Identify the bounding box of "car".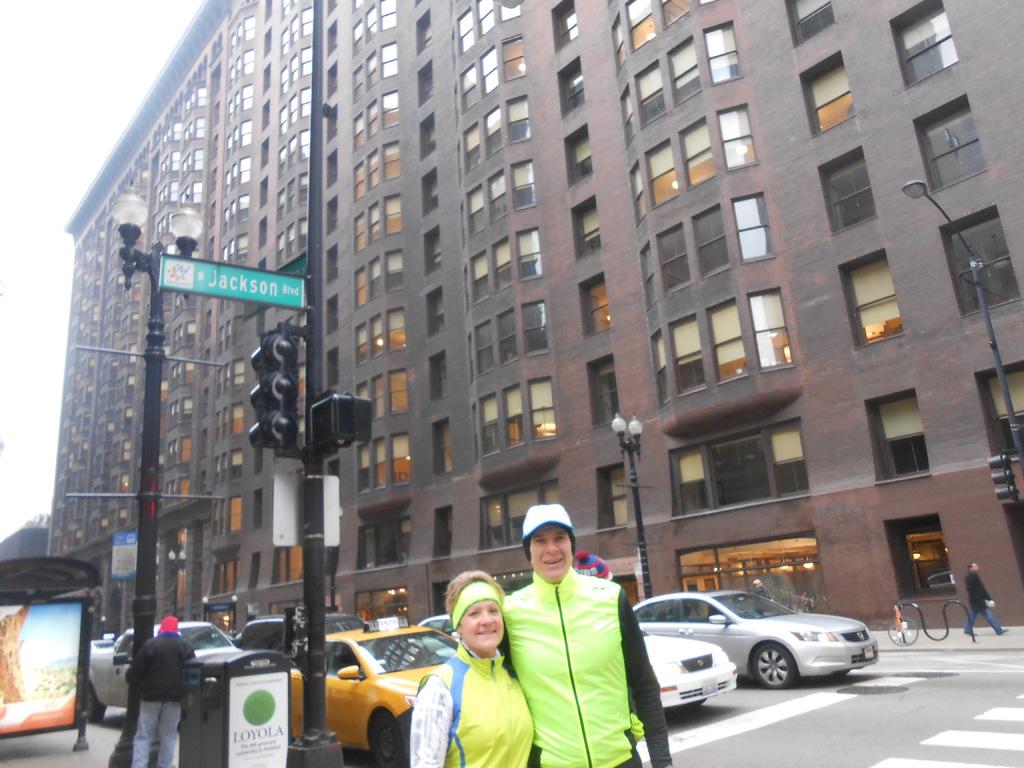
634 589 877 689.
